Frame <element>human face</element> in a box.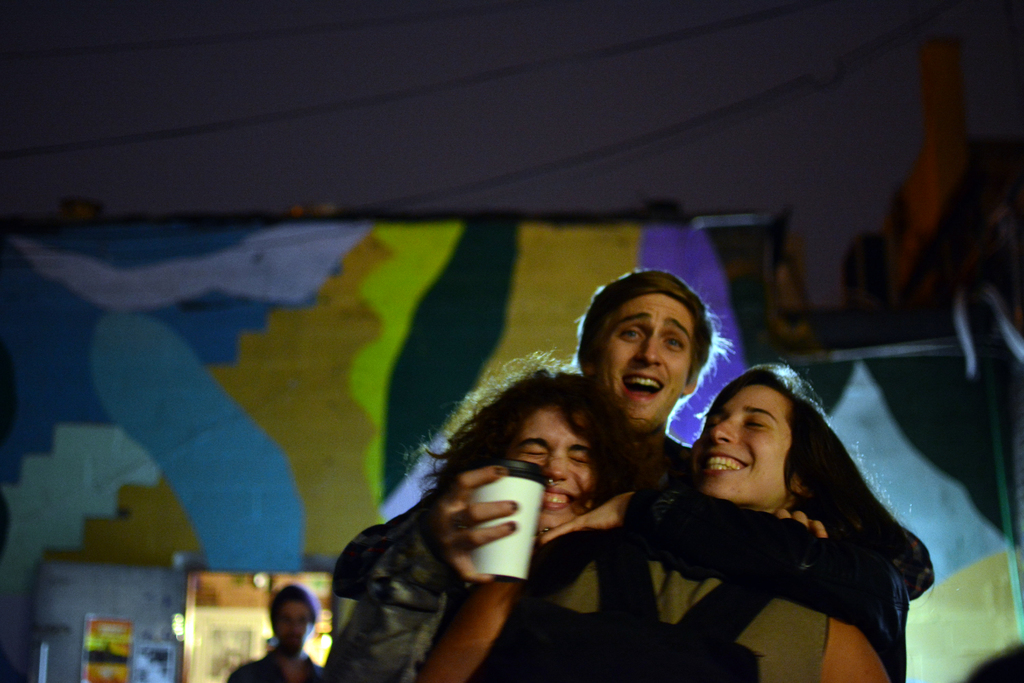
BBox(515, 409, 602, 530).
